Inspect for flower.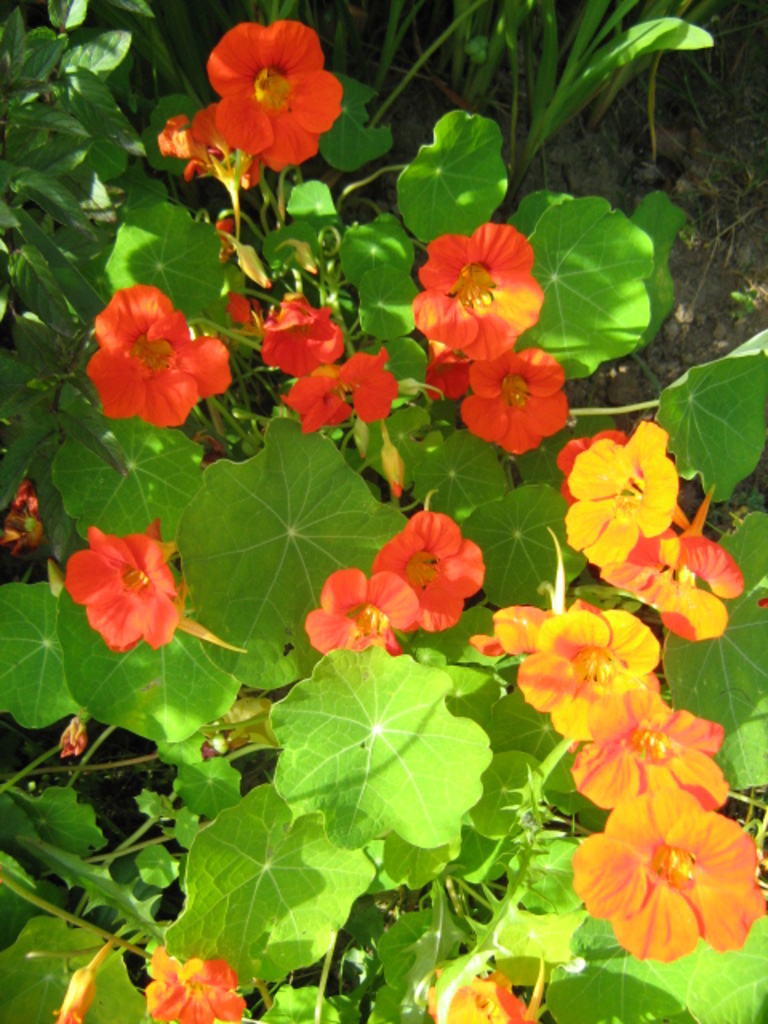
Inspection: bbox=[563, 795, 758, 947].
